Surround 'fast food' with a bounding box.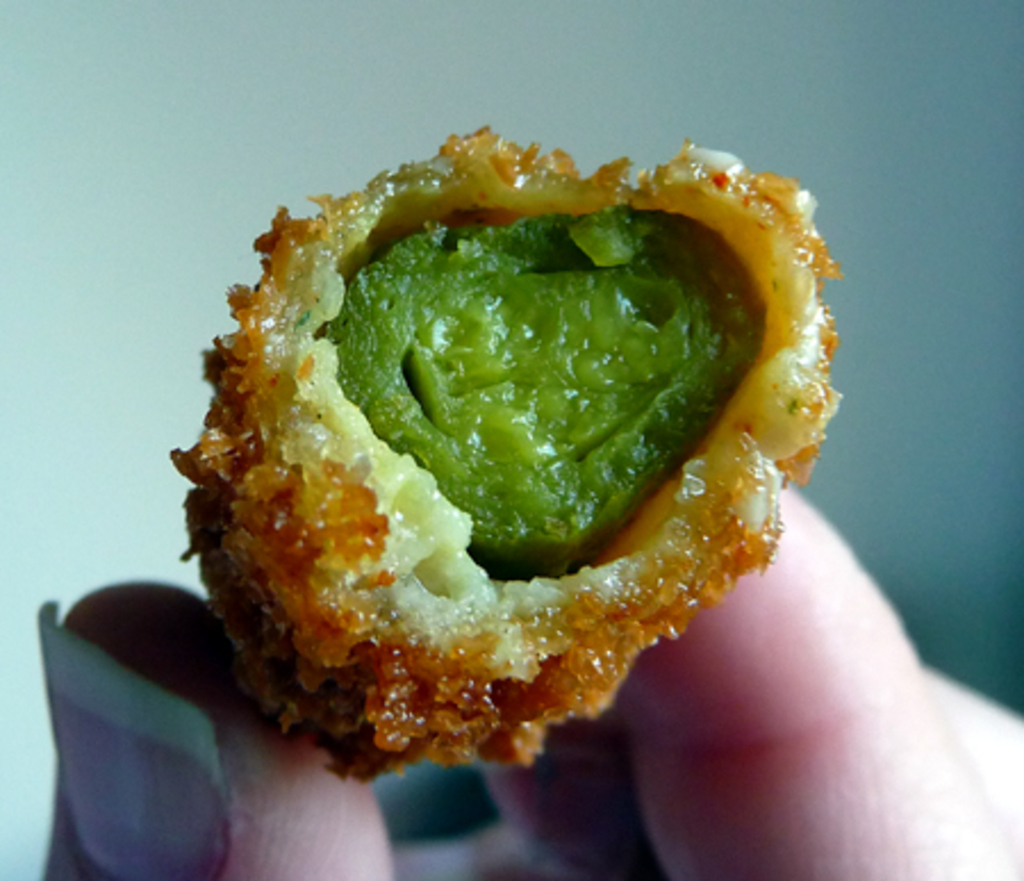
180 98 862 785.
